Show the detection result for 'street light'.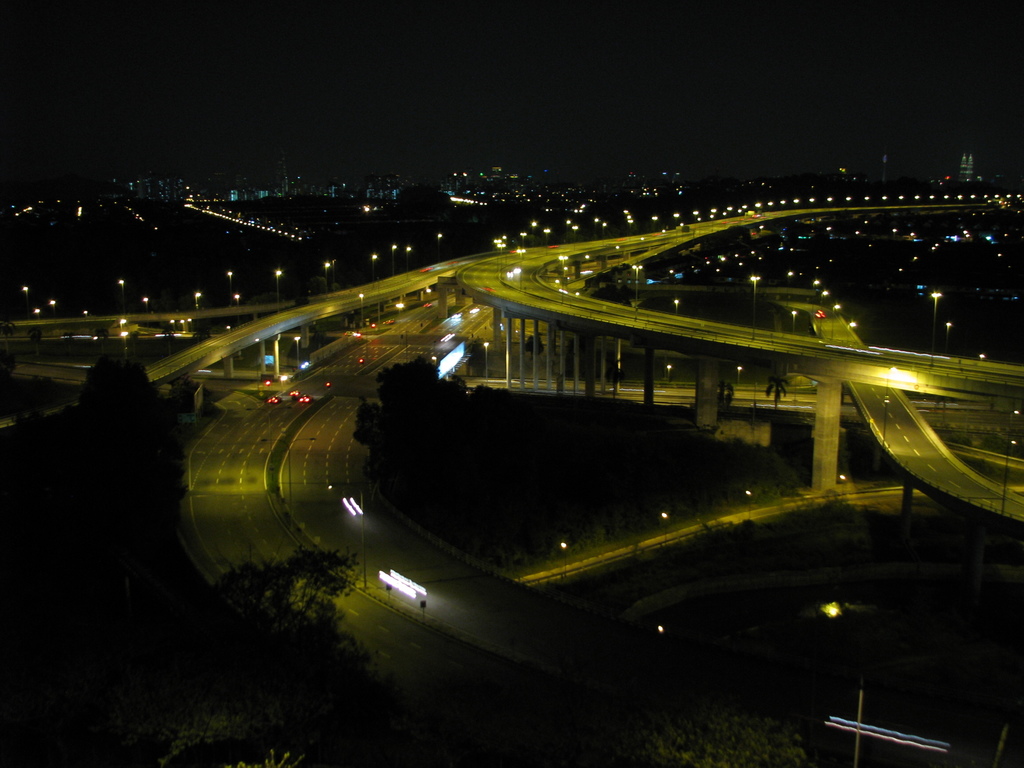
(x1=573, y1=225, x2=579, y2=252).
